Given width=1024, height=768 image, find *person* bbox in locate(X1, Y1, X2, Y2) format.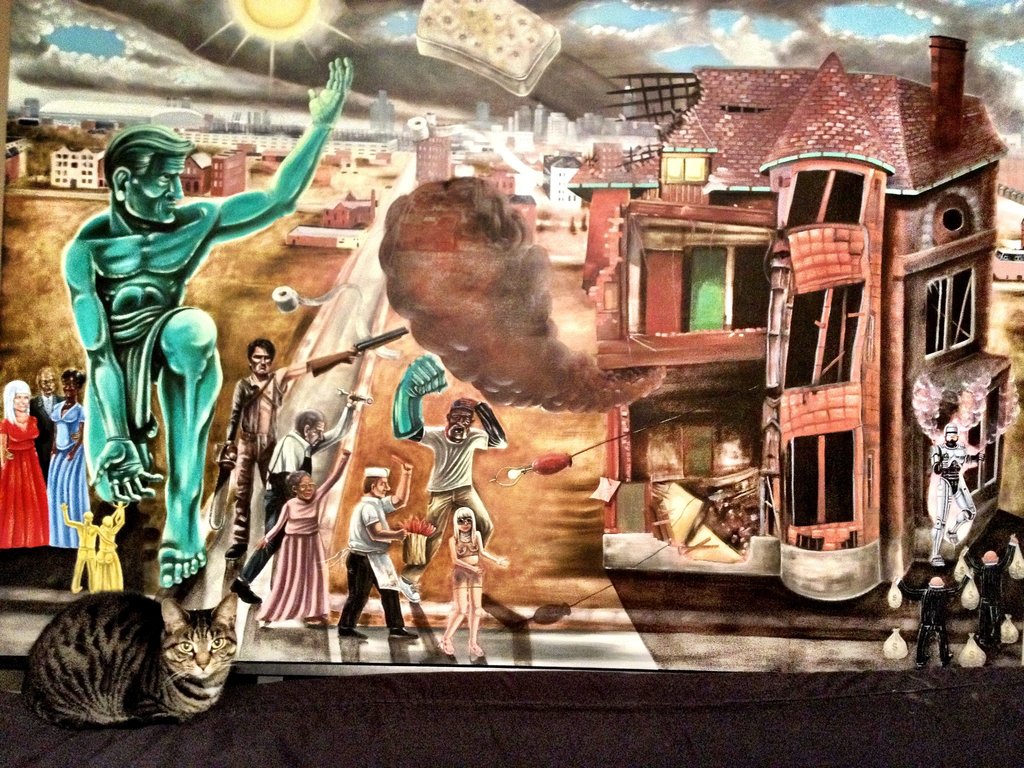
locate(216, 333, 364, 563).
